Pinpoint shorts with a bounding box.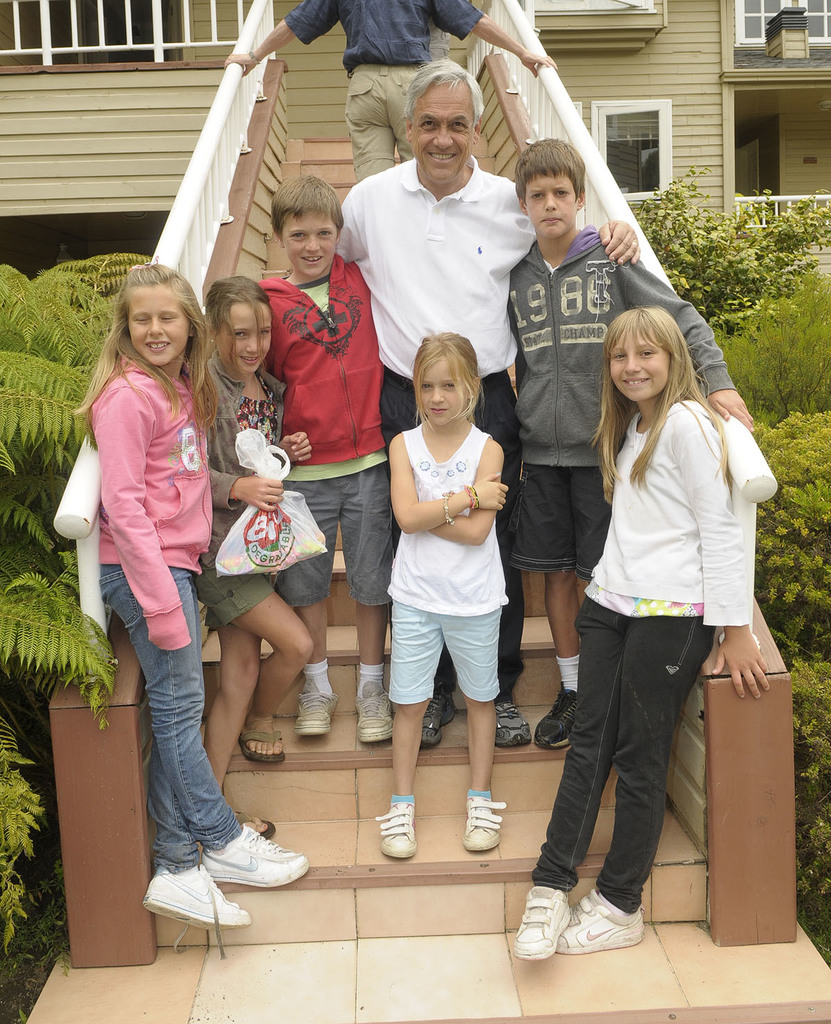
locate(185, 571, 285, 635).
